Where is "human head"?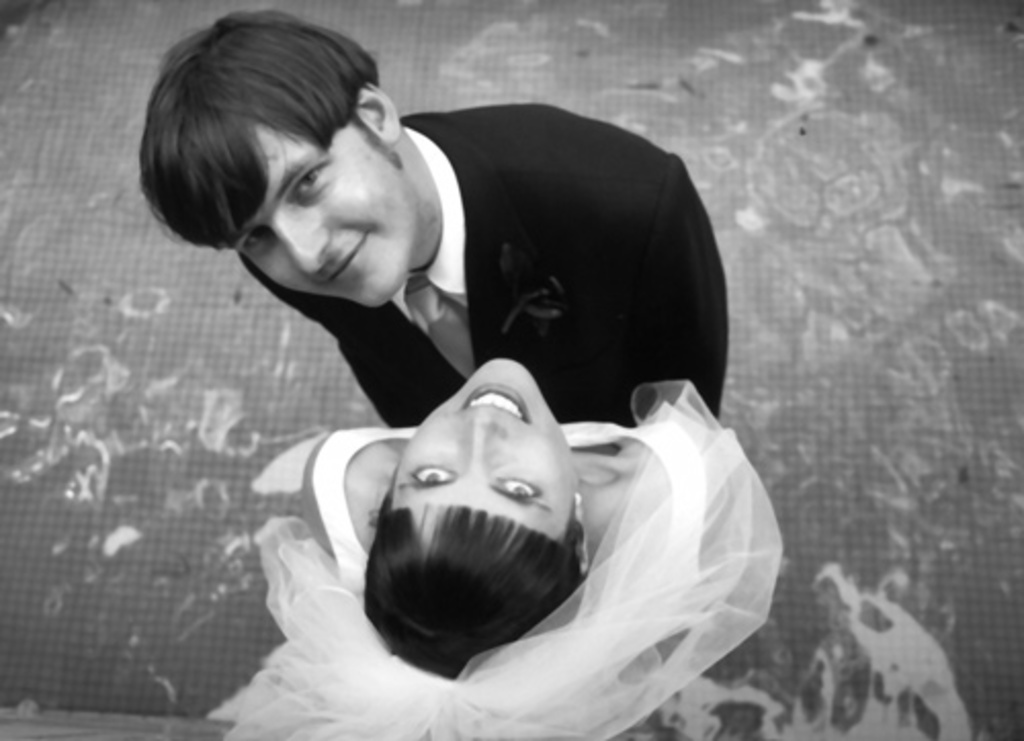
<bbox>133, 6, 442, 311</bbox>.
